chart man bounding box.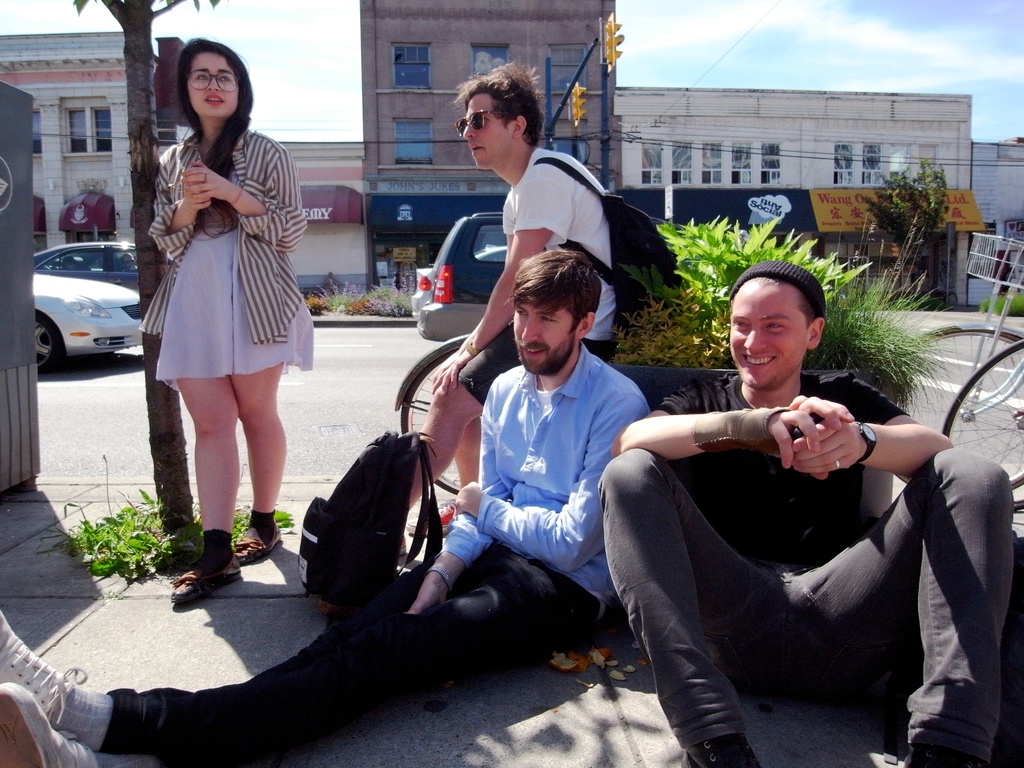
Charted: (x1=611, y1=265, x2=973, y2=744).
